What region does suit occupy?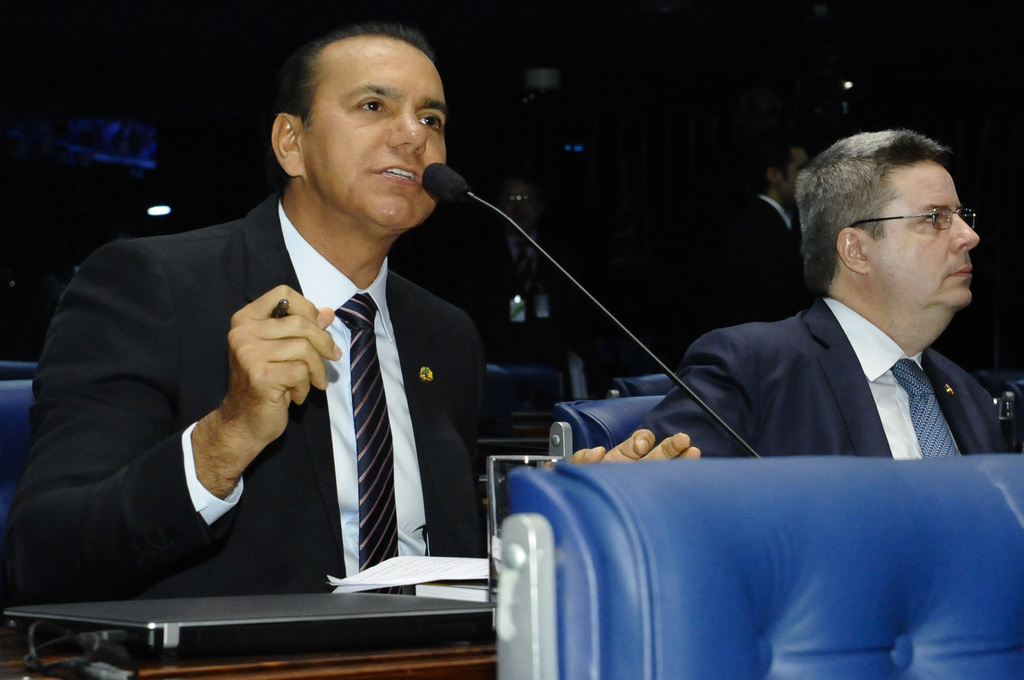
detection(739, 193, 798, 258).
